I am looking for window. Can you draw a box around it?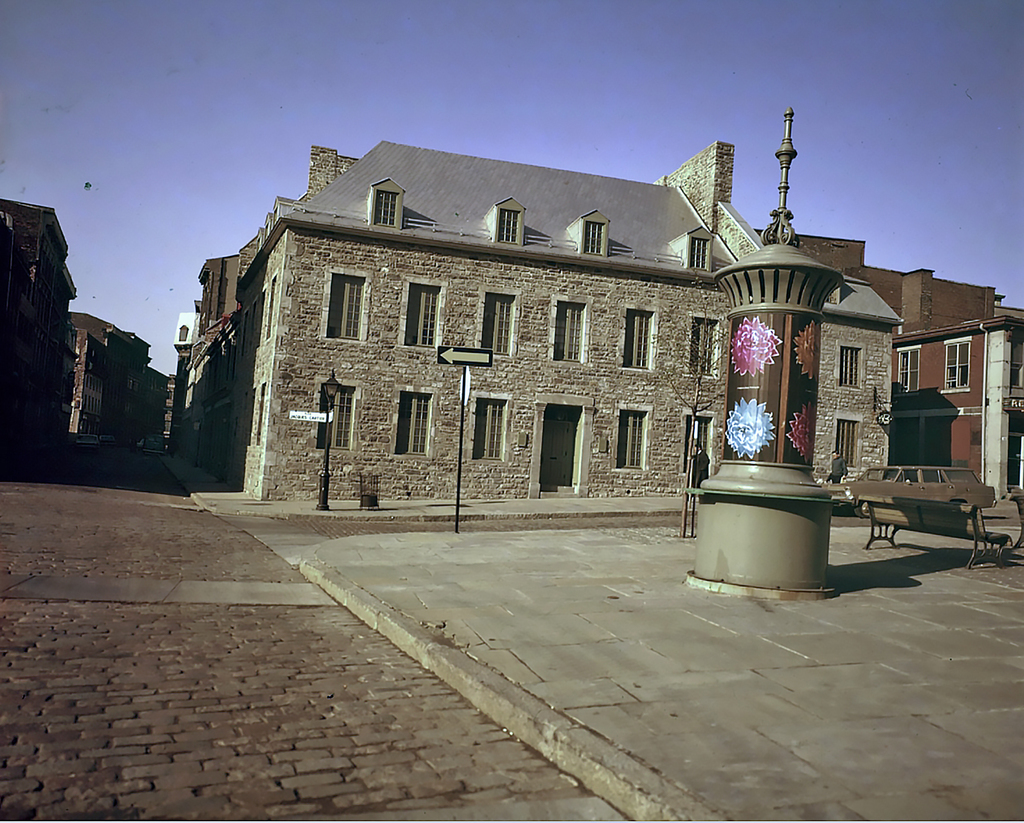
Sure, the bounding box is detection(369, 178, 399, 223).
